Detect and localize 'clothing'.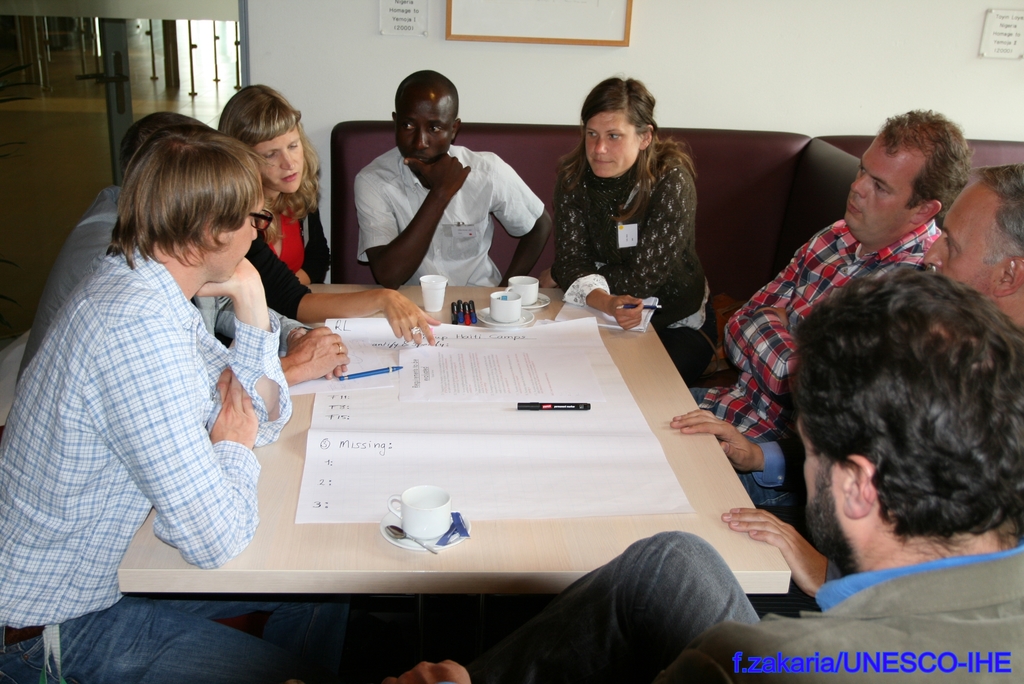
Localized at region(351, 142, 543, 289).
